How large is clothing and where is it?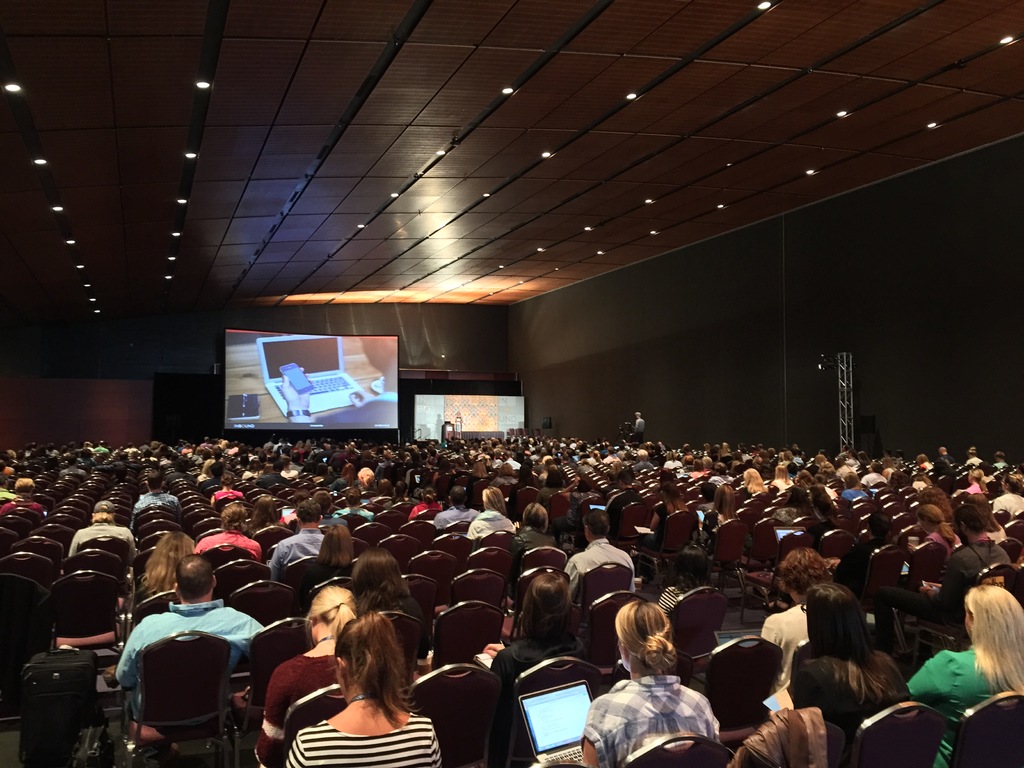
Bounding box: (left=429, top=499, right=482, bottom=529).
